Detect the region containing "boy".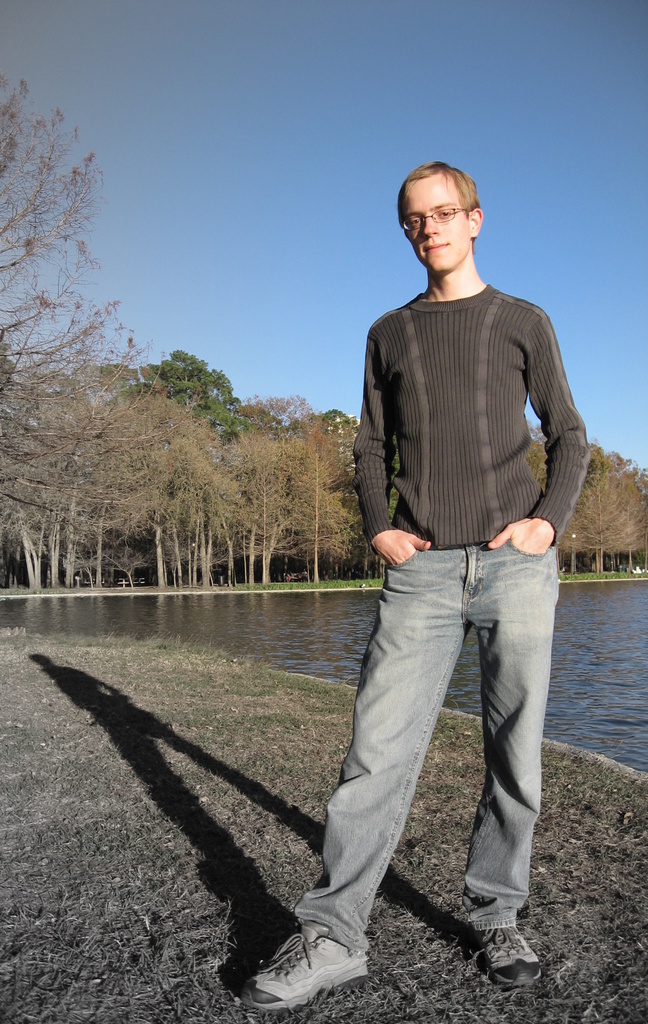
[x1=237, y1=164, x2=590, y2=1008].
